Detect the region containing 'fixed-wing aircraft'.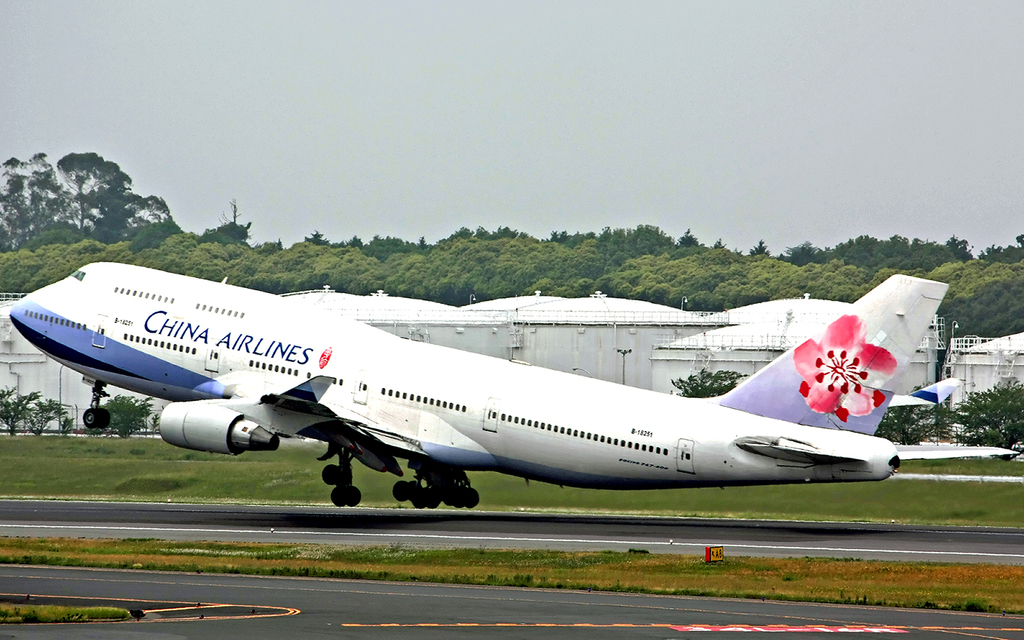
crop(9, 259, 1017, 507).
